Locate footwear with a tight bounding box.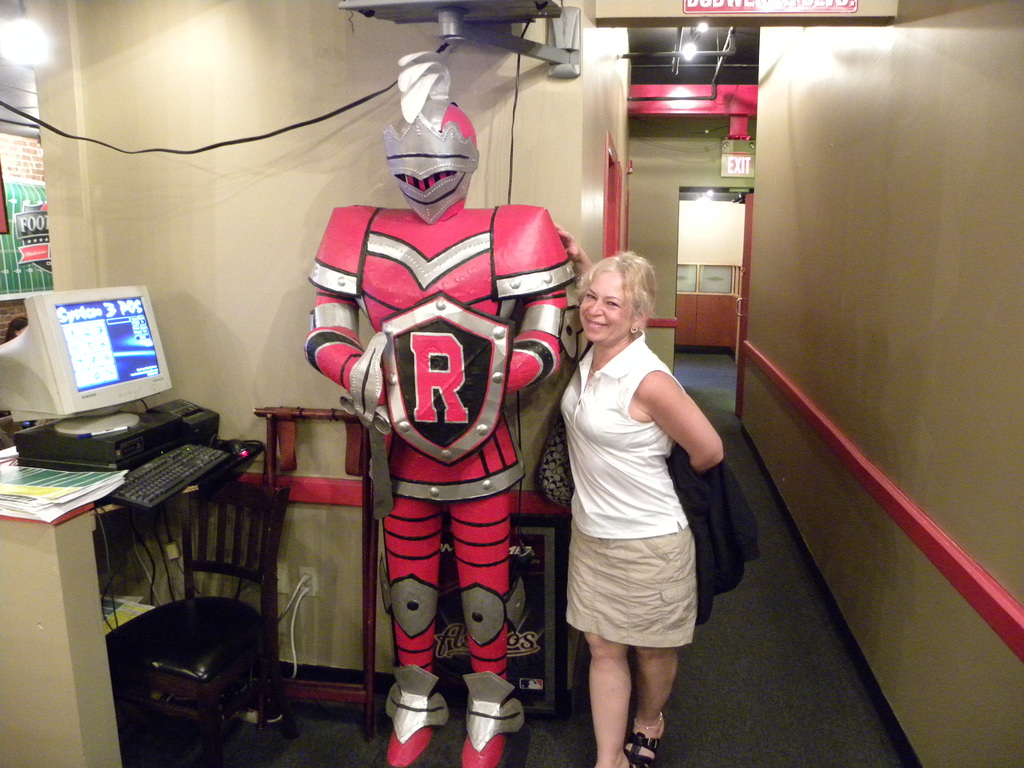
bbox(452, 722, 512, 767).
